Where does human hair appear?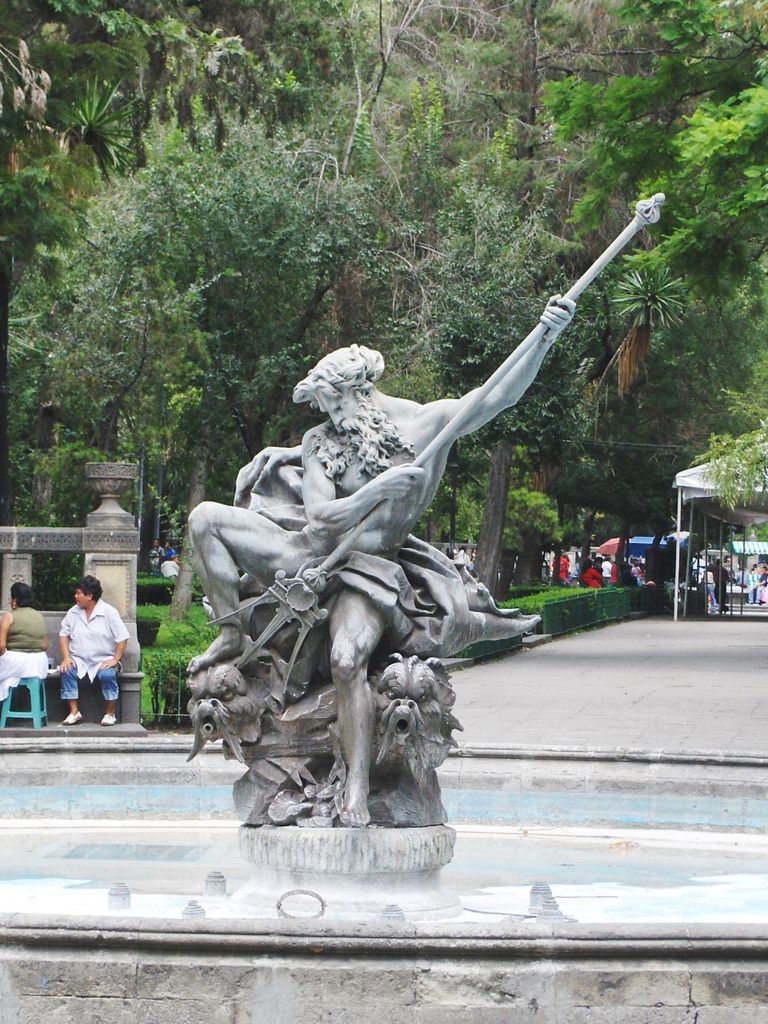
Appears at rect(290, 340, 416, 481).
